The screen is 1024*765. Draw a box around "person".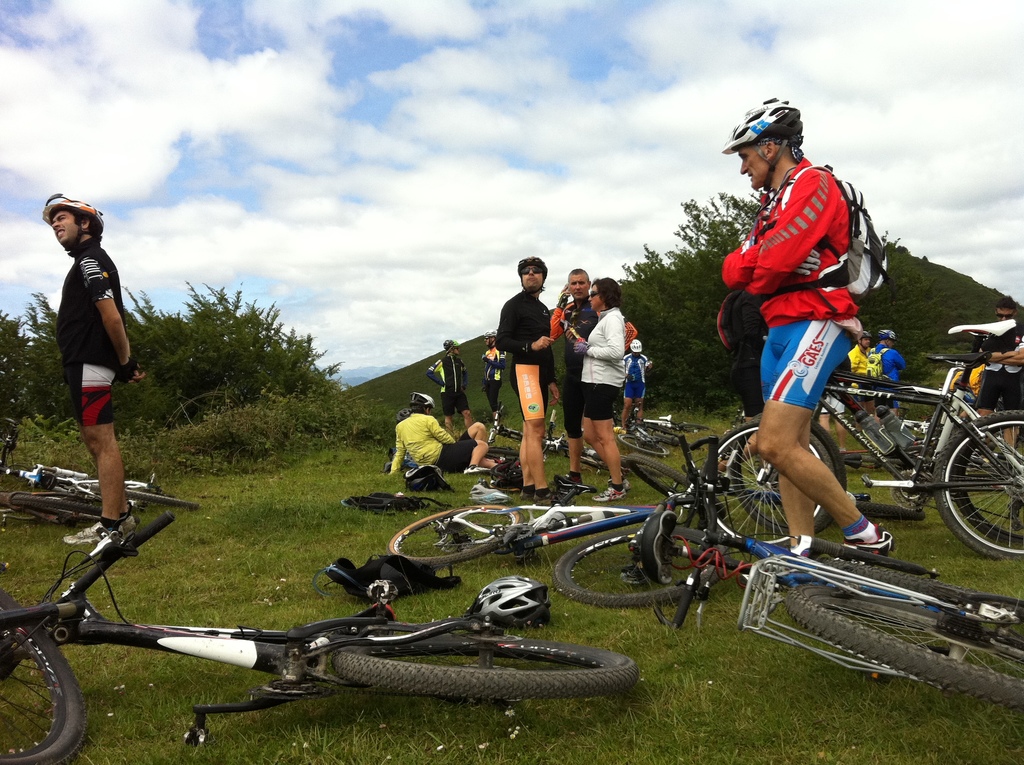
494:257:557:508.
